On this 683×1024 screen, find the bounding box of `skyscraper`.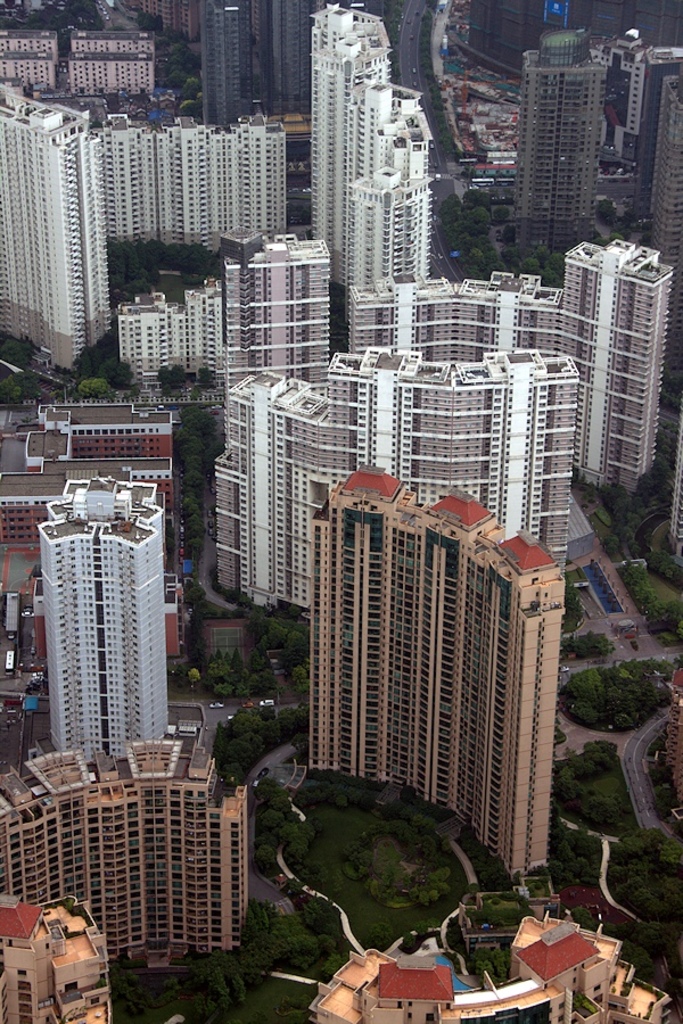
Bounding box: left=0, top=80, right=93, bottom=374.
